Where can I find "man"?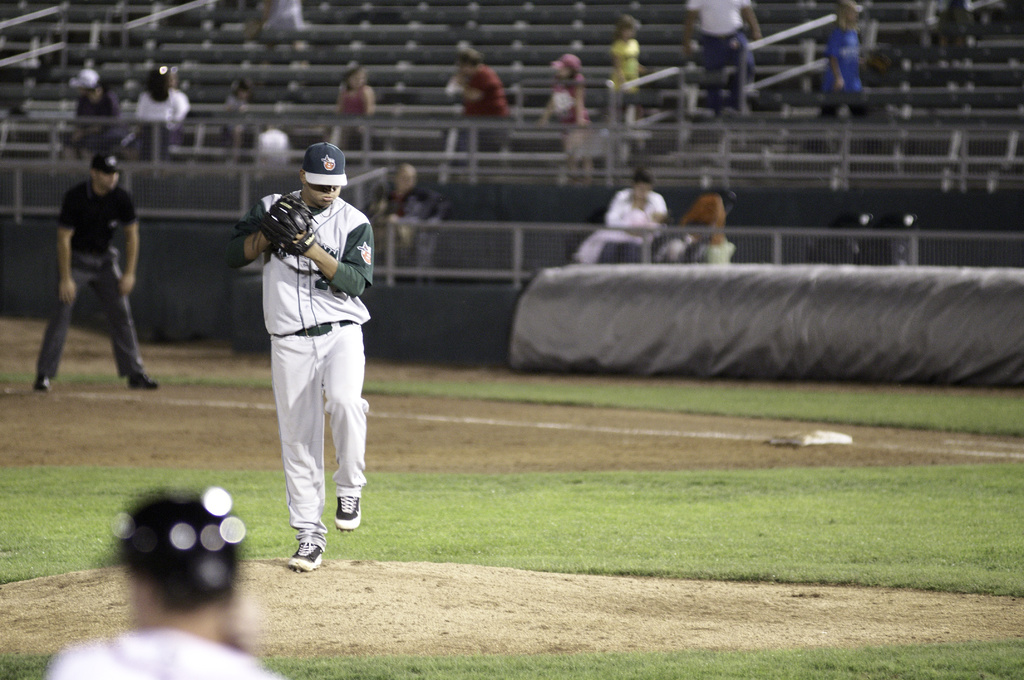
You can find it at <bbox>35, 149, 145, 395</bbox>.
